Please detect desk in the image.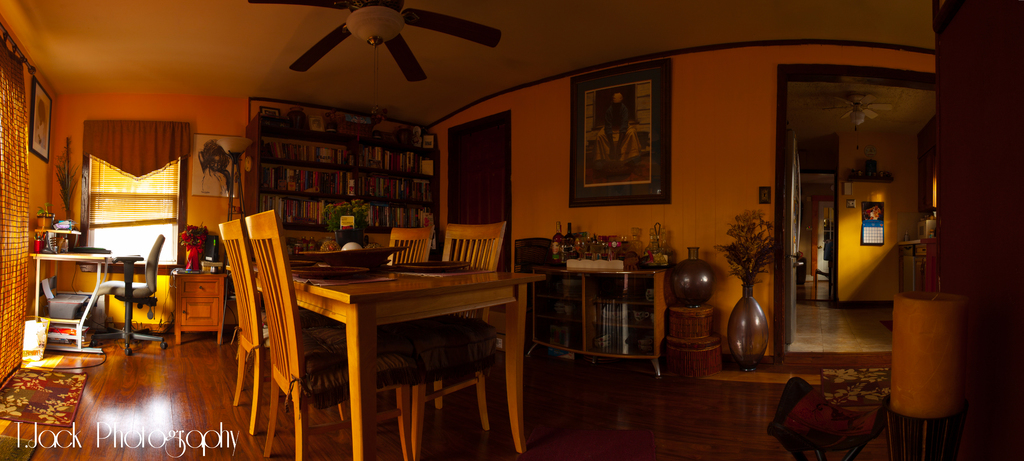
BBox(275, 235, 536, 455).
